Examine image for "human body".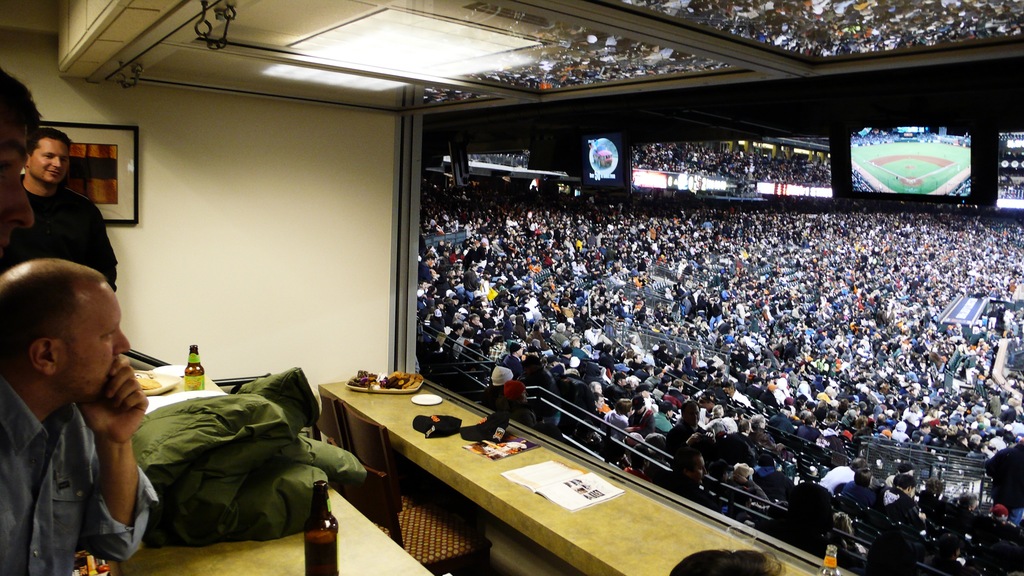
Examination result: (x1=644, y1=290, x2=645, y2=297).
